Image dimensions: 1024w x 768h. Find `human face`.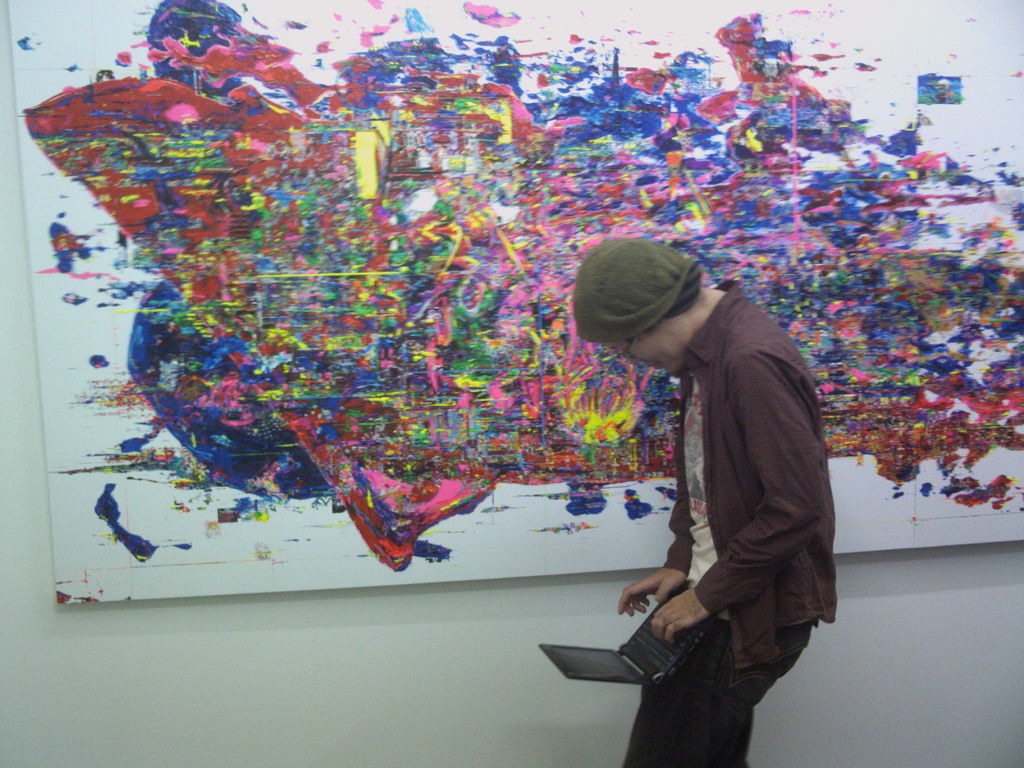
<box>609,302,688,372</box>.
